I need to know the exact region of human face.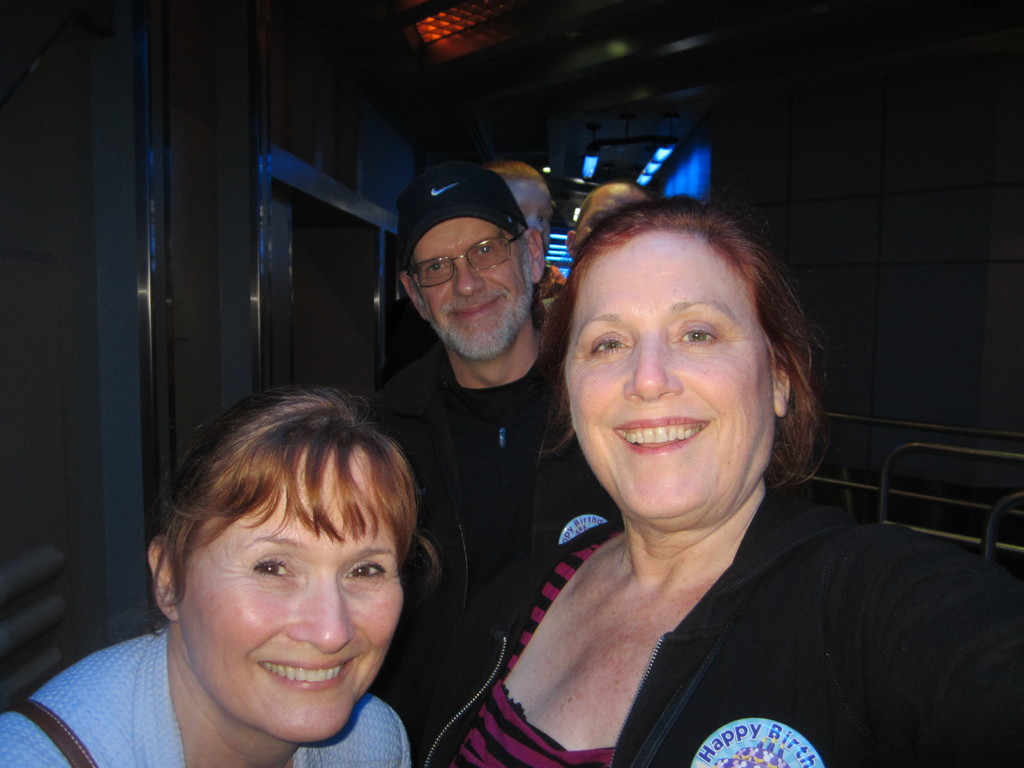
Region: 570:228:800:525.
